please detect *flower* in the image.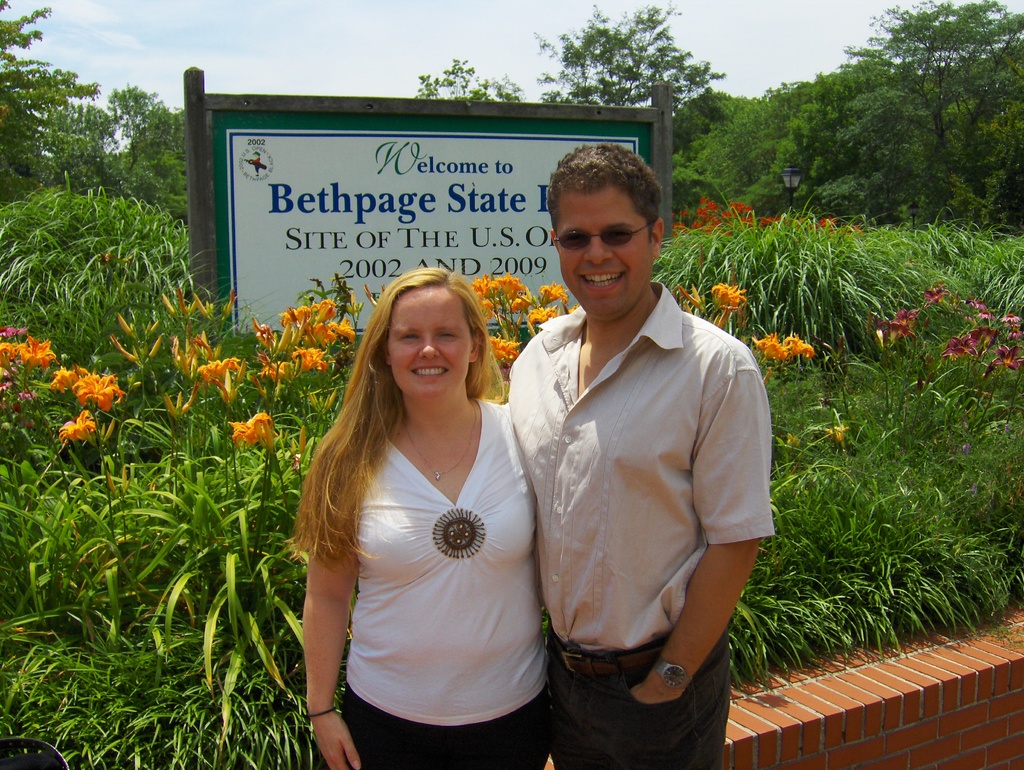
rect(752, 328, 792, 358).
